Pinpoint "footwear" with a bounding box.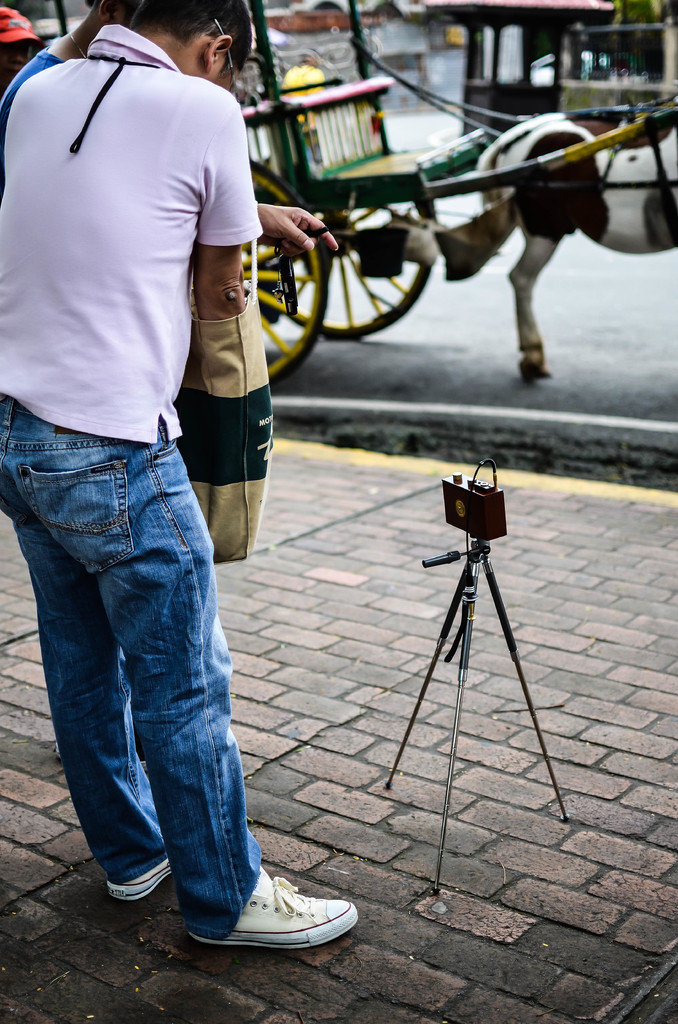
{"left": 102, "top": 834, "right": 182, "bottom": 909}.
